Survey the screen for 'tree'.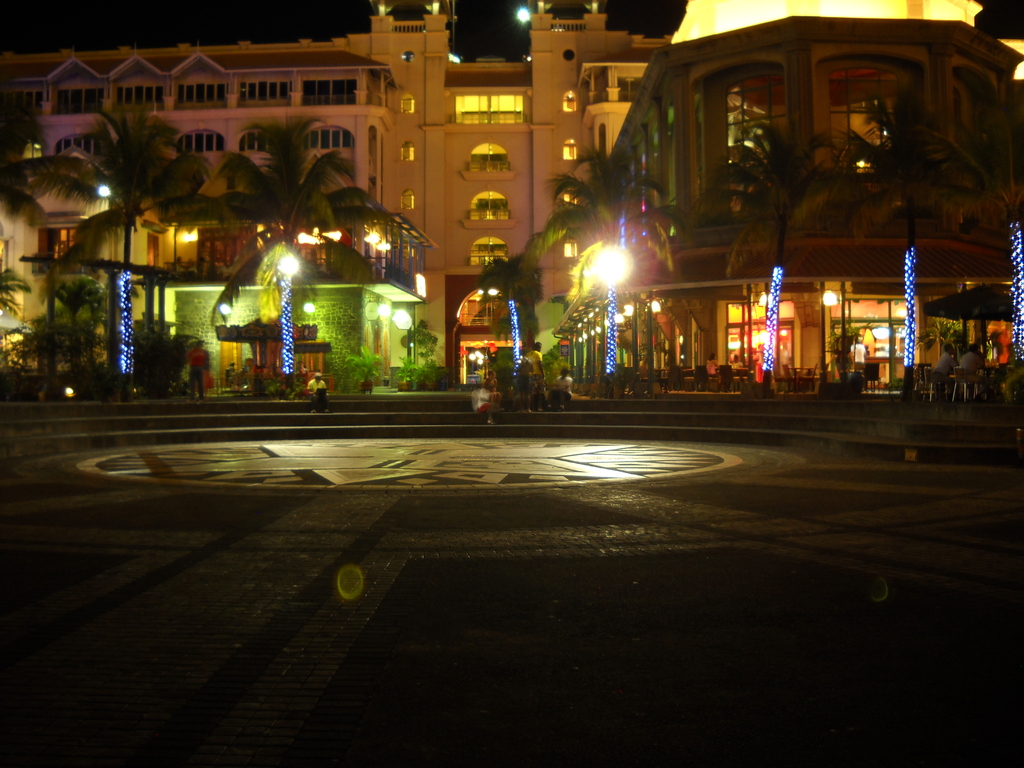
Survey found: box=[516, 131, 698, 378].
